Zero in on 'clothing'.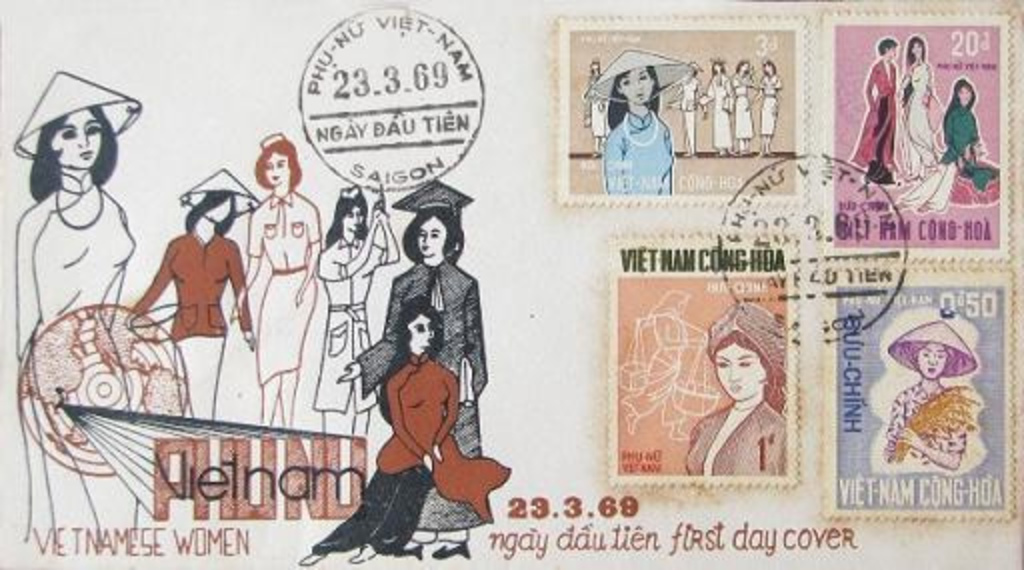
Zeroed in: {"x1": 852, "y1": 62, "x2": 900, "y2": 174}.
